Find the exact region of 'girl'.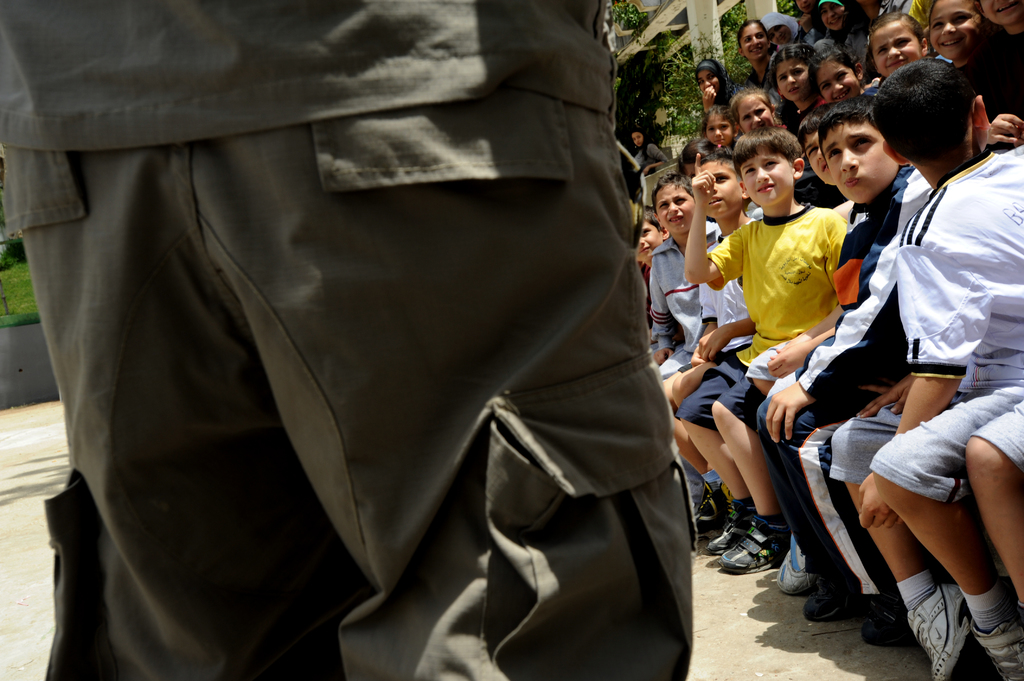
Exact region: 705, 107, 738, 149.
